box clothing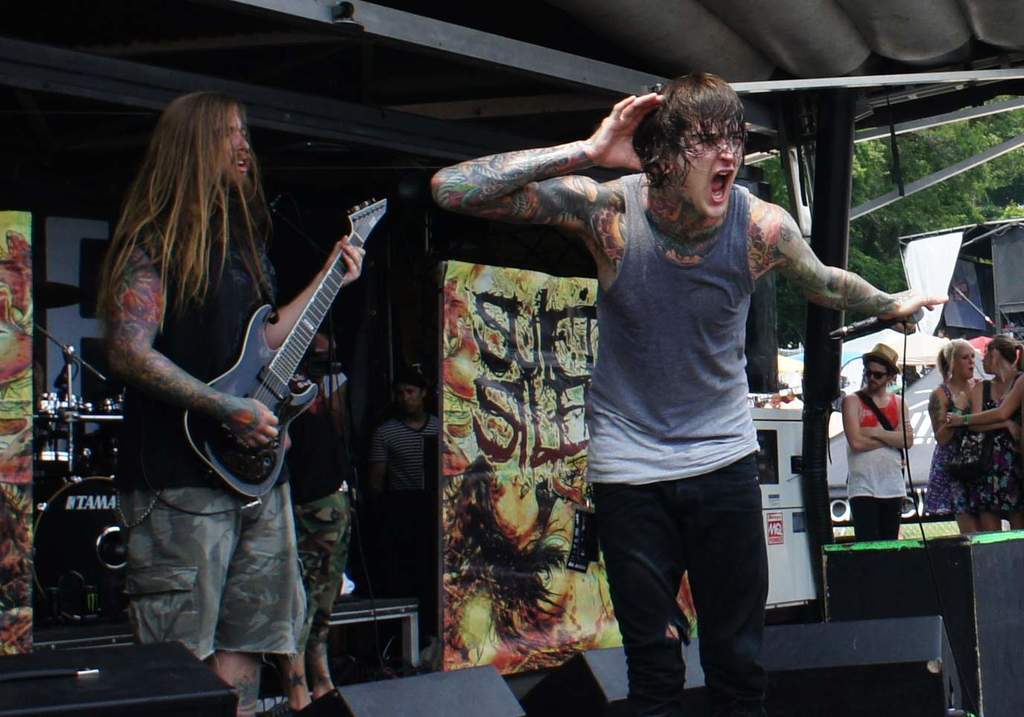
bbox=[970, 376, 1023, 520]
